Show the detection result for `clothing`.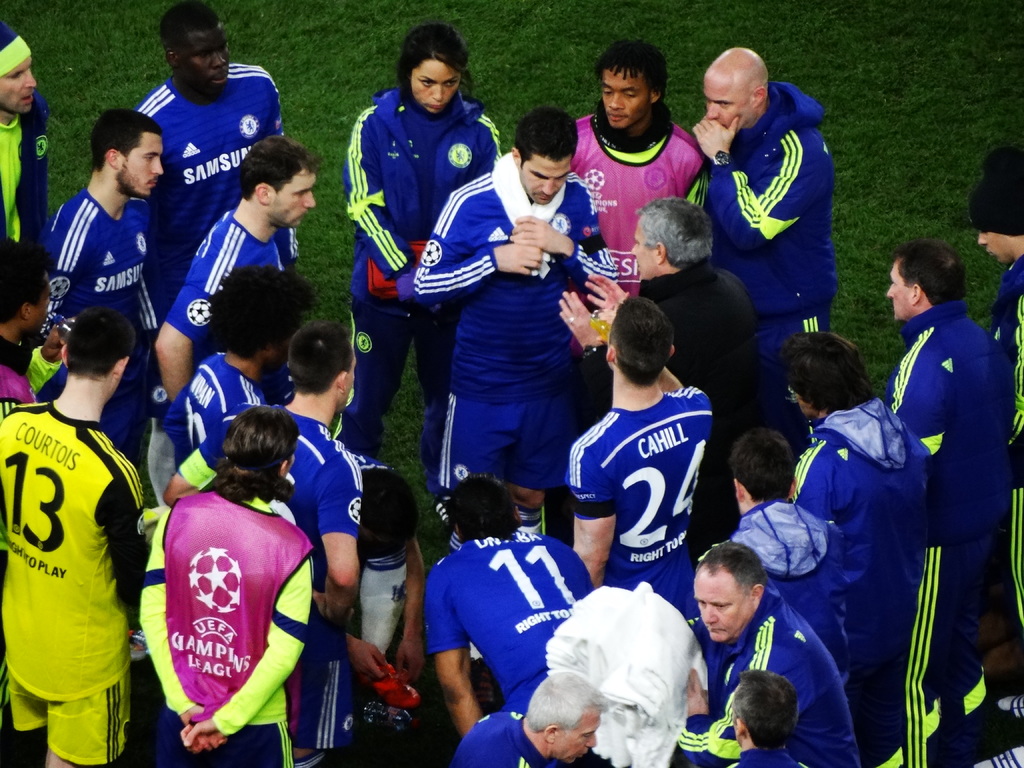
locate(694, 78, 834, 376).
